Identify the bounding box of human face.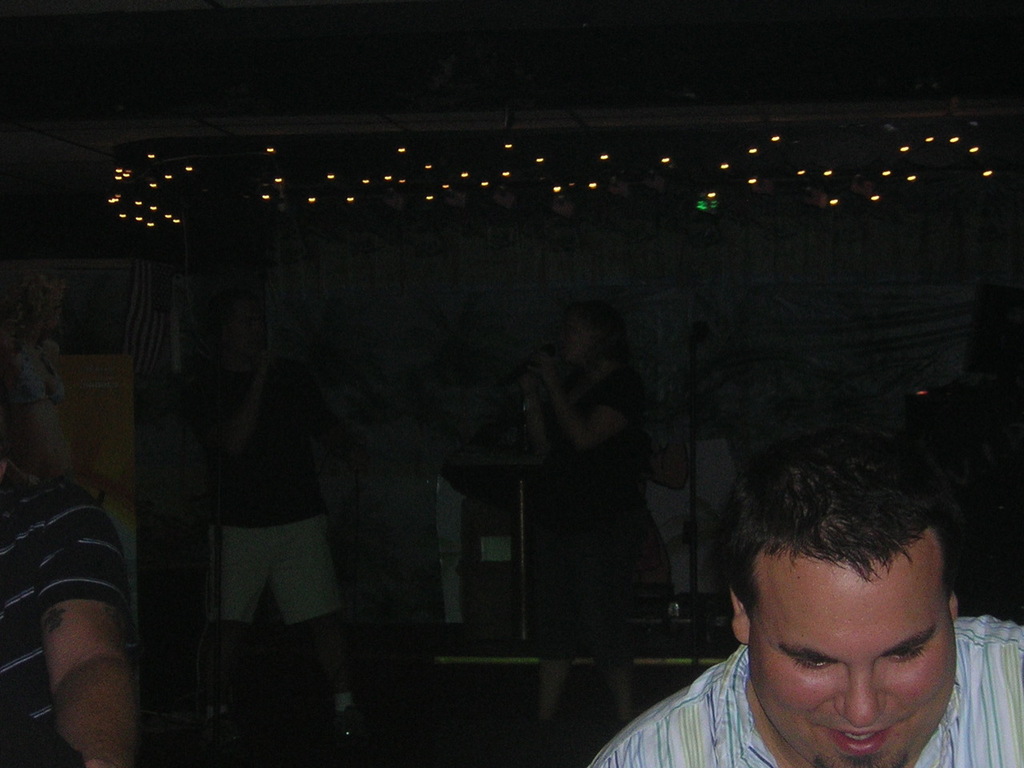
<region>745, 564, 954, 767</region>.
